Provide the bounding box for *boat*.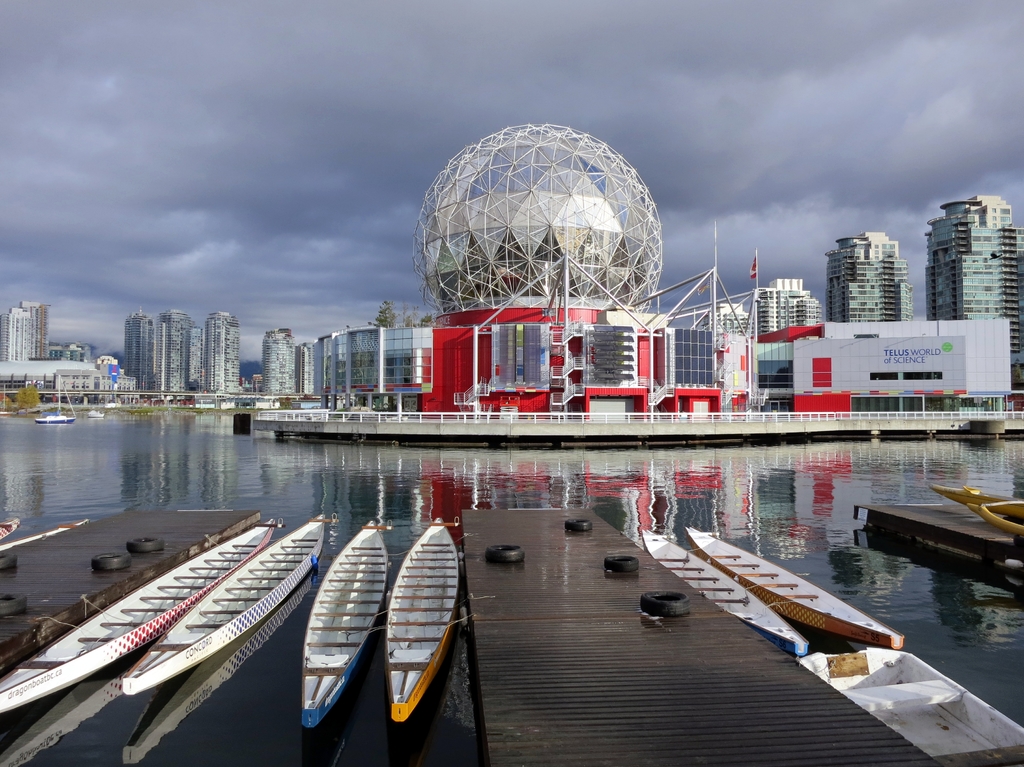
box(0, 510, 21, 534).
